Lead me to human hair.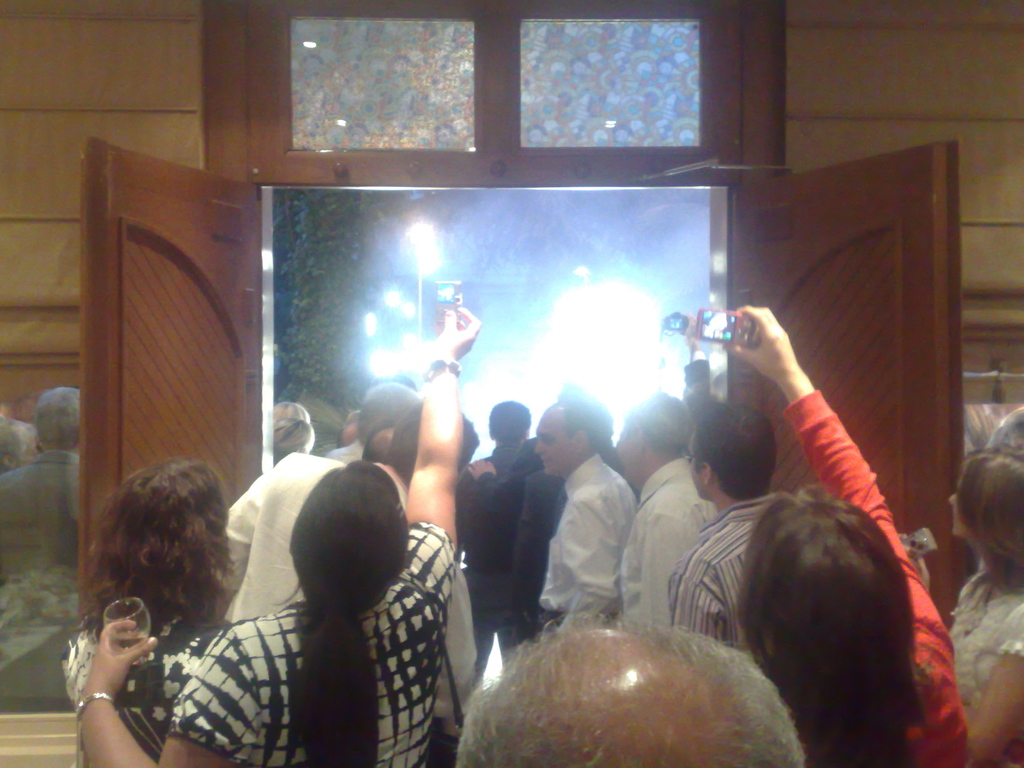
Lead to bbox=[556, 400, 607, 454].
